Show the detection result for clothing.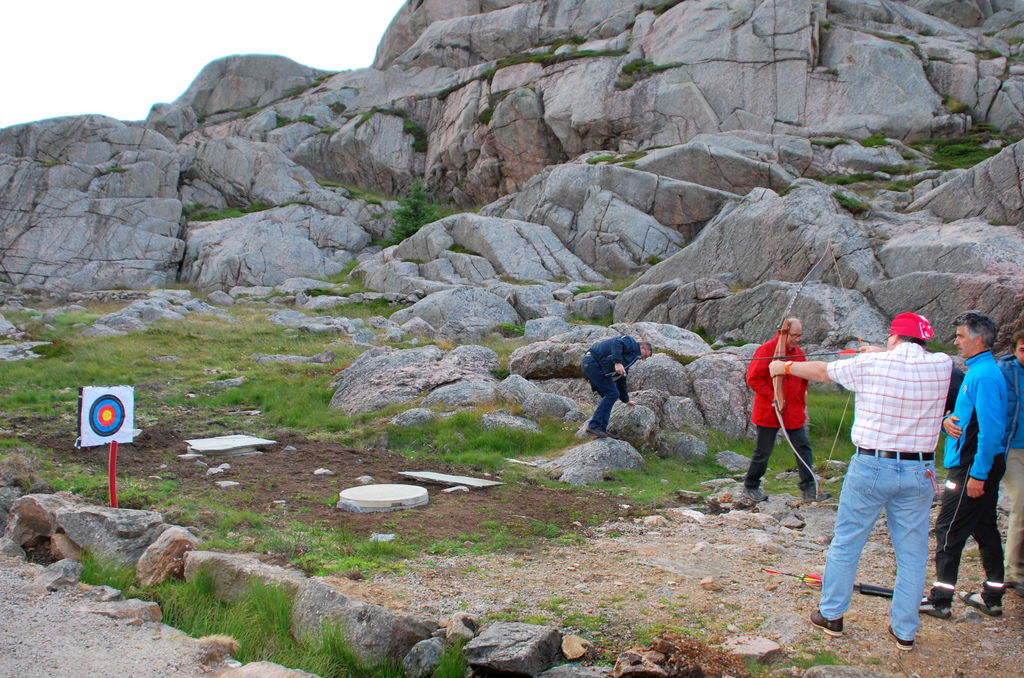
detection(997, 351, 1023, 576).
